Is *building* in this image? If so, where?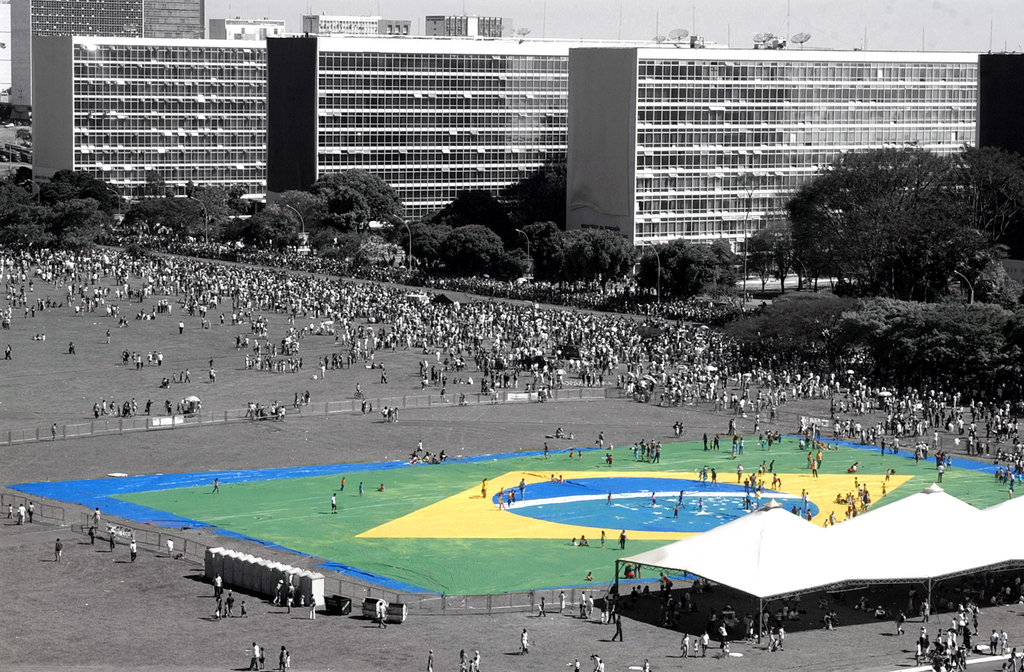
Yes, at 426:14:514:38.
